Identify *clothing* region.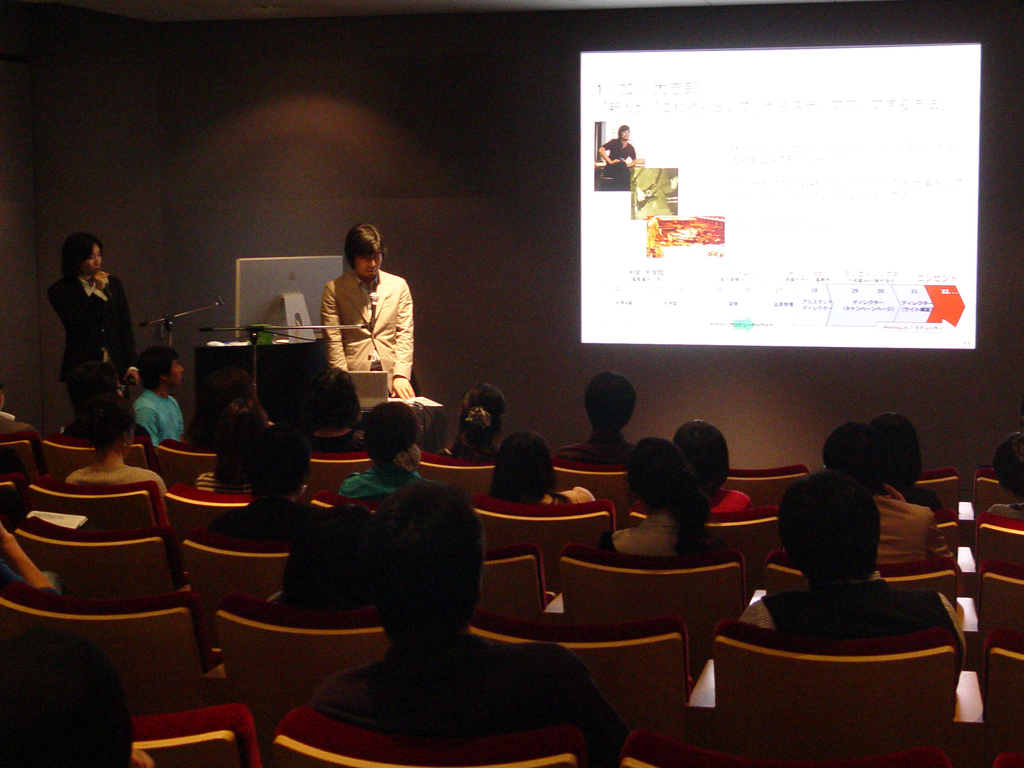
Region: rect(712, 488, 750, 511).
